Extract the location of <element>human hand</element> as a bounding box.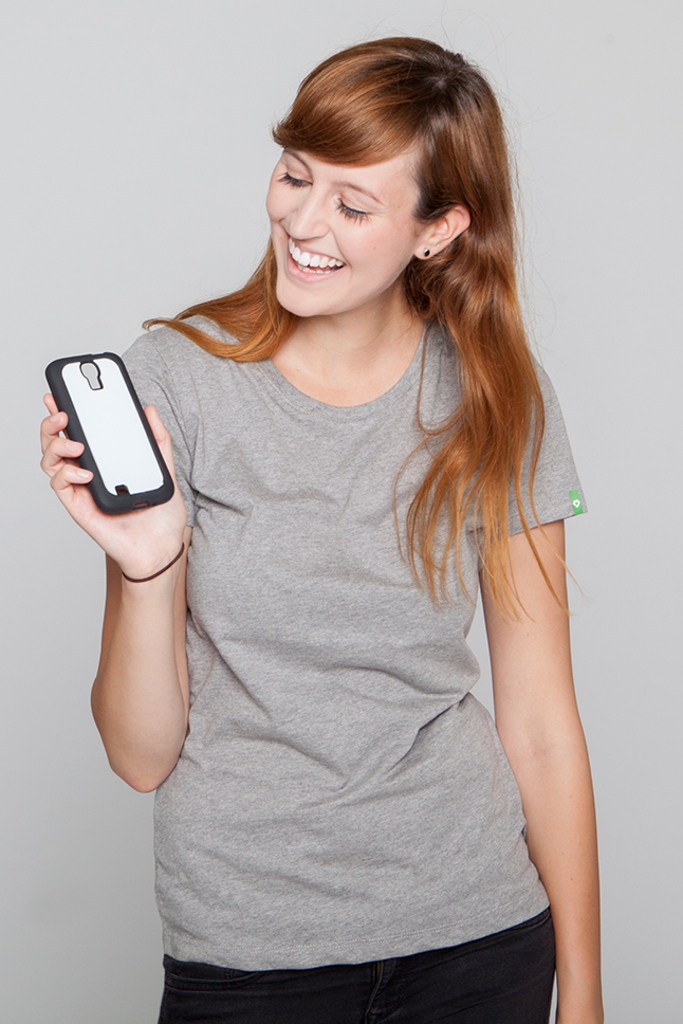
BBox(35, 426, 205, 567).
